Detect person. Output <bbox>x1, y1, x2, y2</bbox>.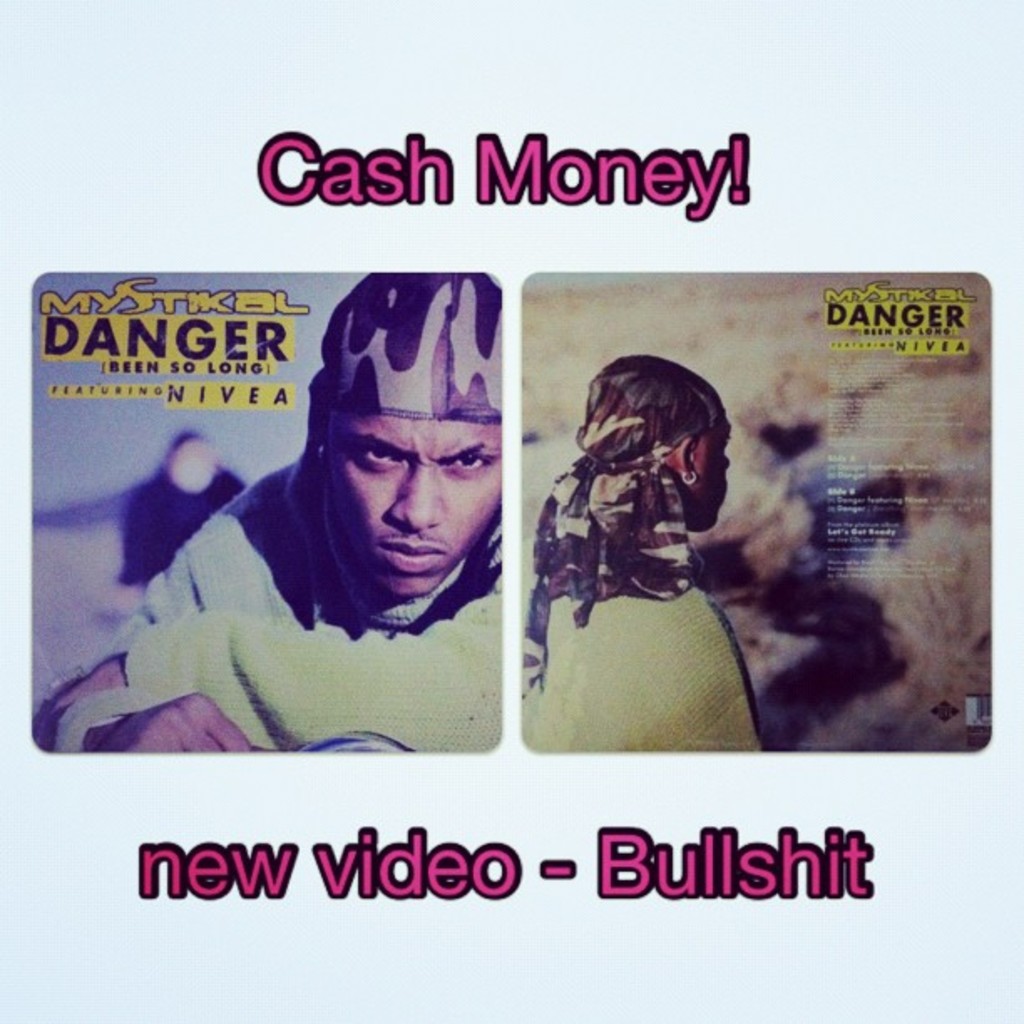
<bbox>534, 331, 773, 716</bbox>.
